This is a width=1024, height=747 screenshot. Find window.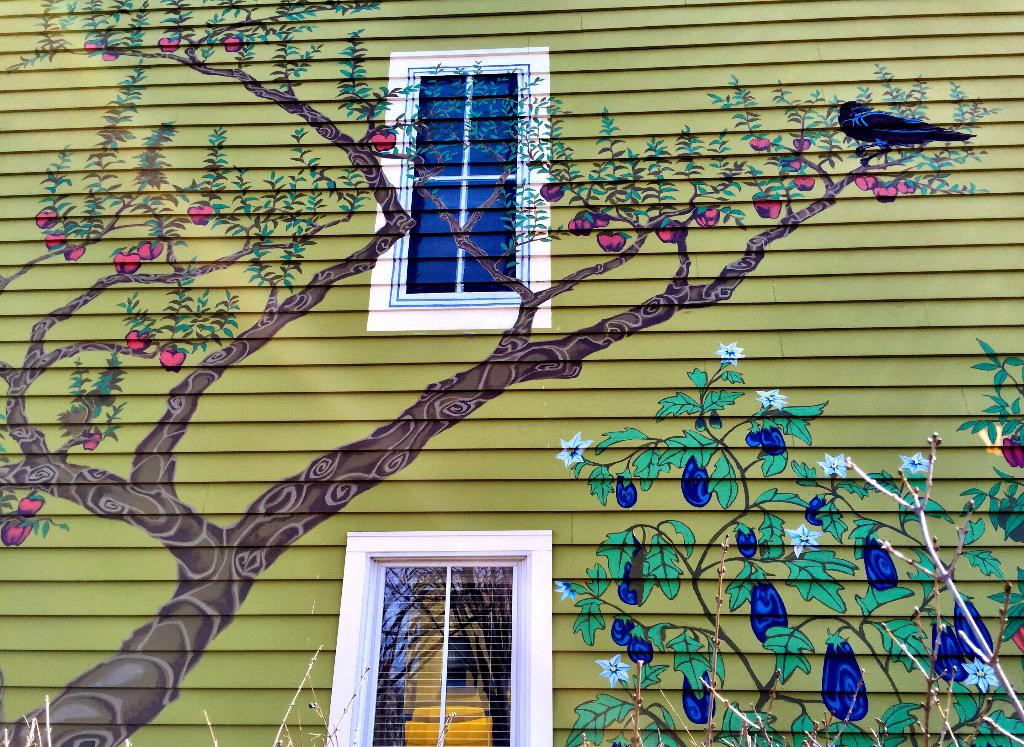
Bounding box: bbox(392, 31, 544, 311).
